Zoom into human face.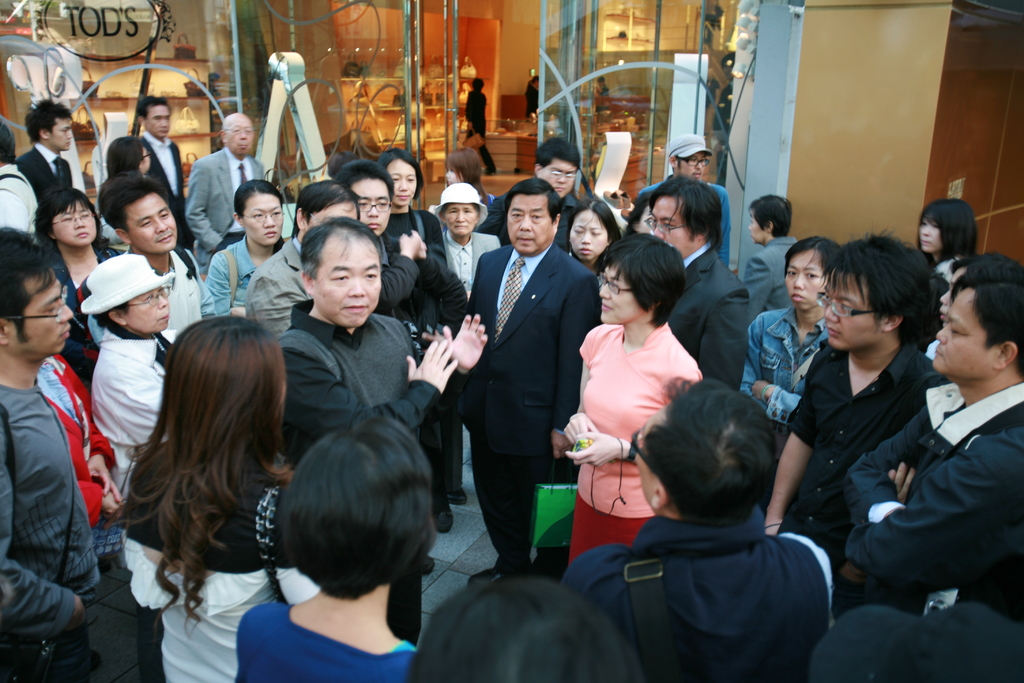
Zoom target: <box>932,292,998,374</box>.
